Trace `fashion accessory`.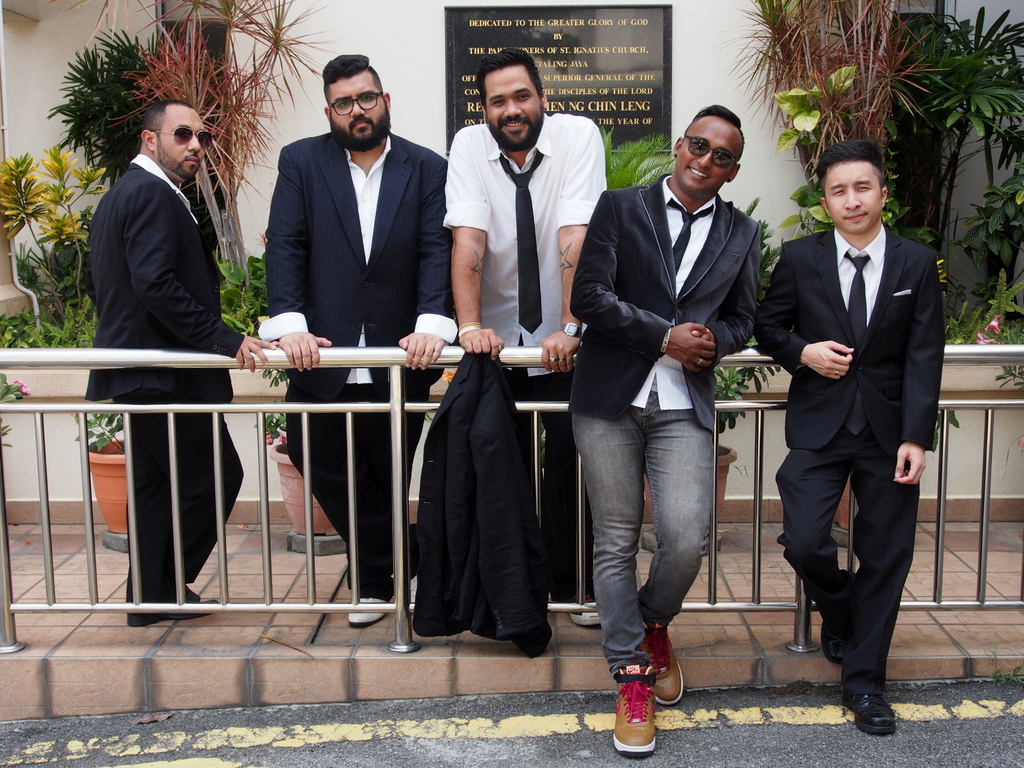
Traced to [x1=847, y1=252, x2=870, y2=433].
